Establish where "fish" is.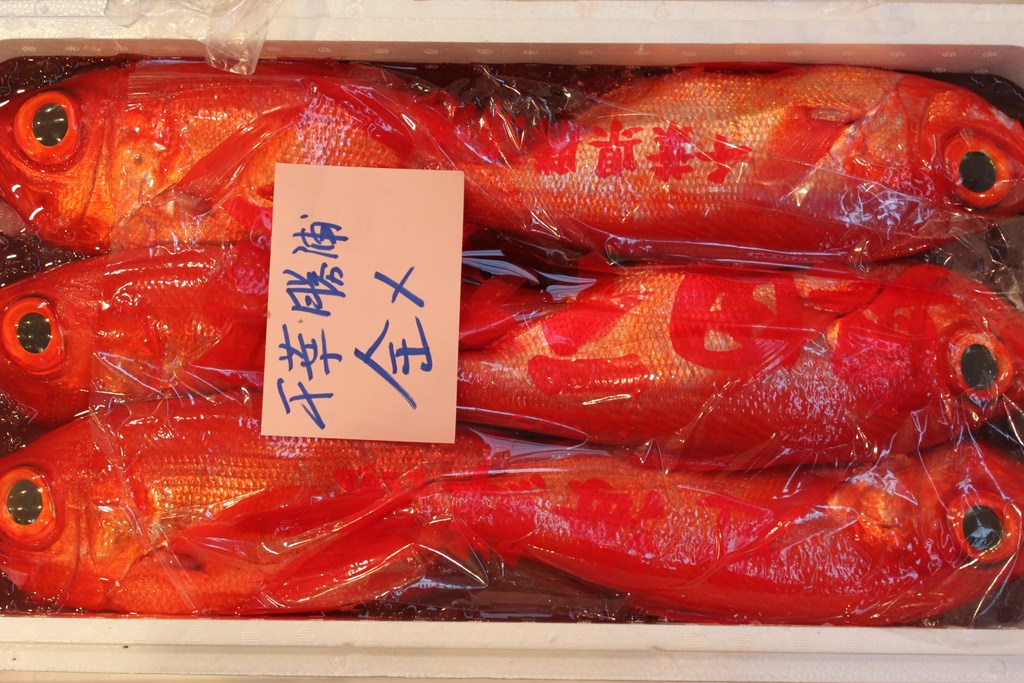
Established at left=461, top=262, right=1023, bottom=483.
